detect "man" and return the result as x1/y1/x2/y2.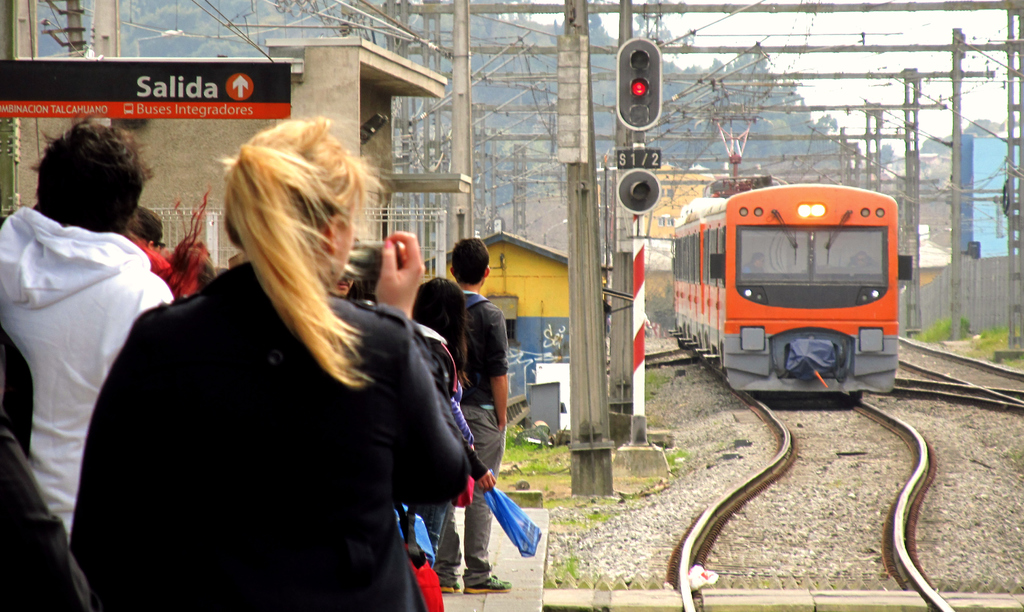
424/220/531/576.
